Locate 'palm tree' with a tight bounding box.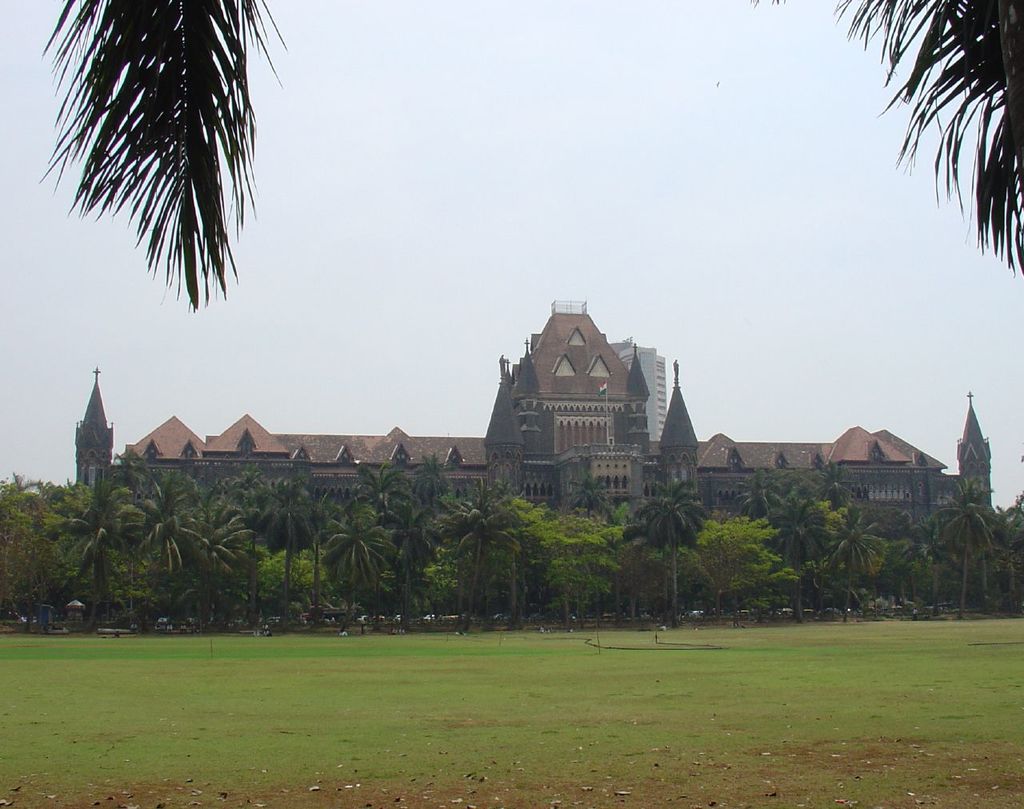
[56,473,136,624].
